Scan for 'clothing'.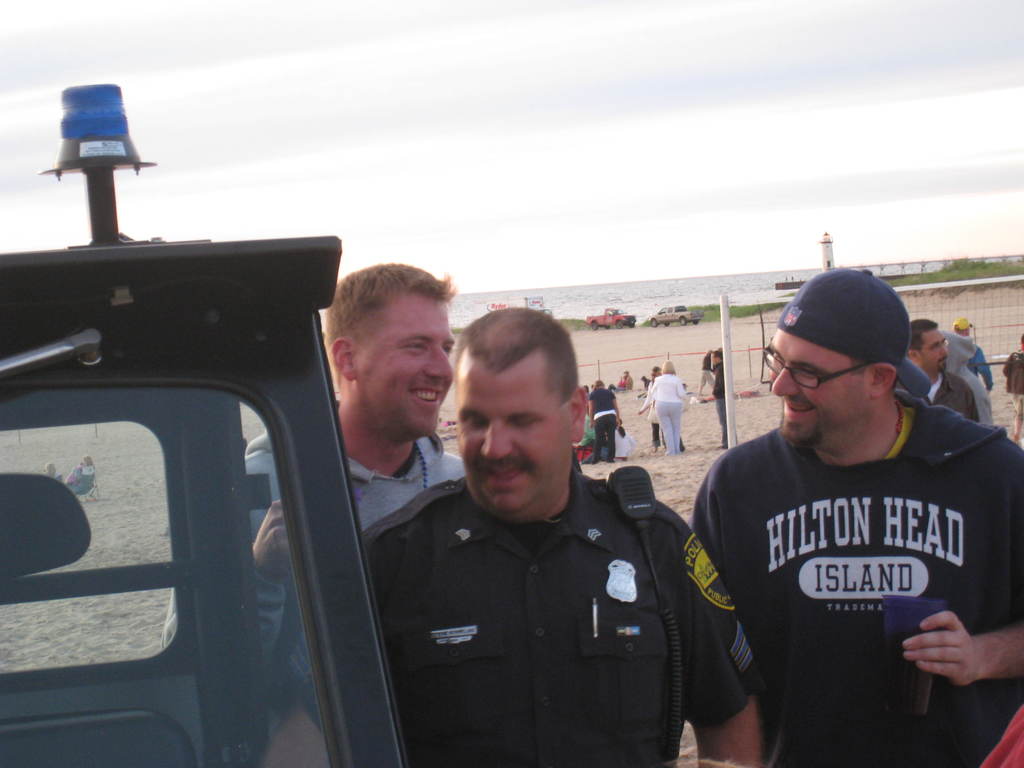
Scan result: bbox=(708, 360, 728, 447).
